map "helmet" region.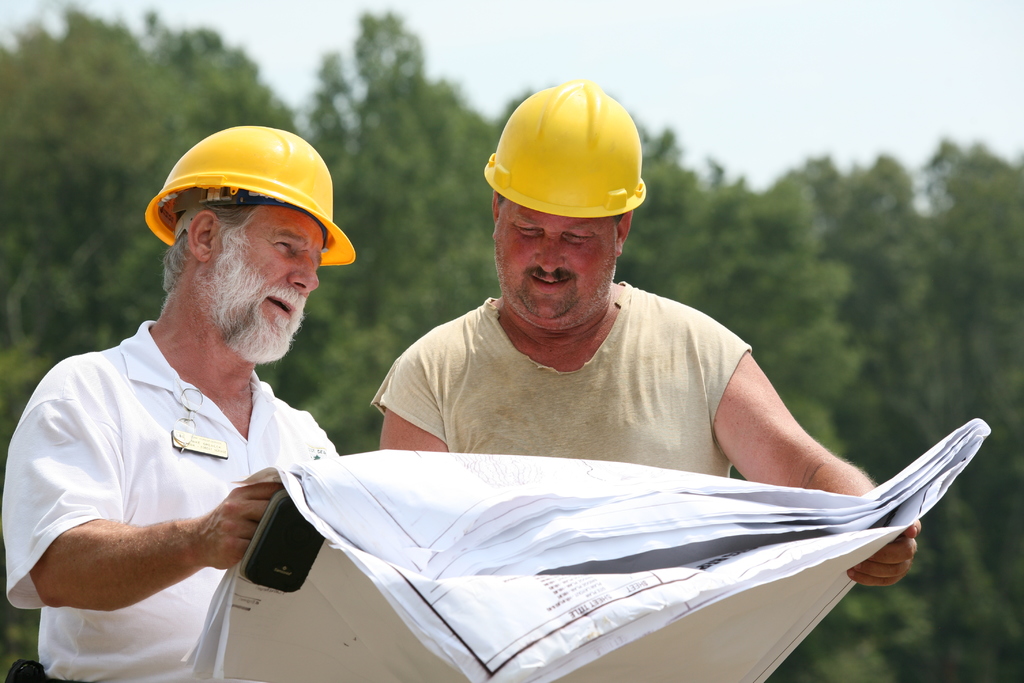
Mapped to <box>479,76,652,220</box>.
